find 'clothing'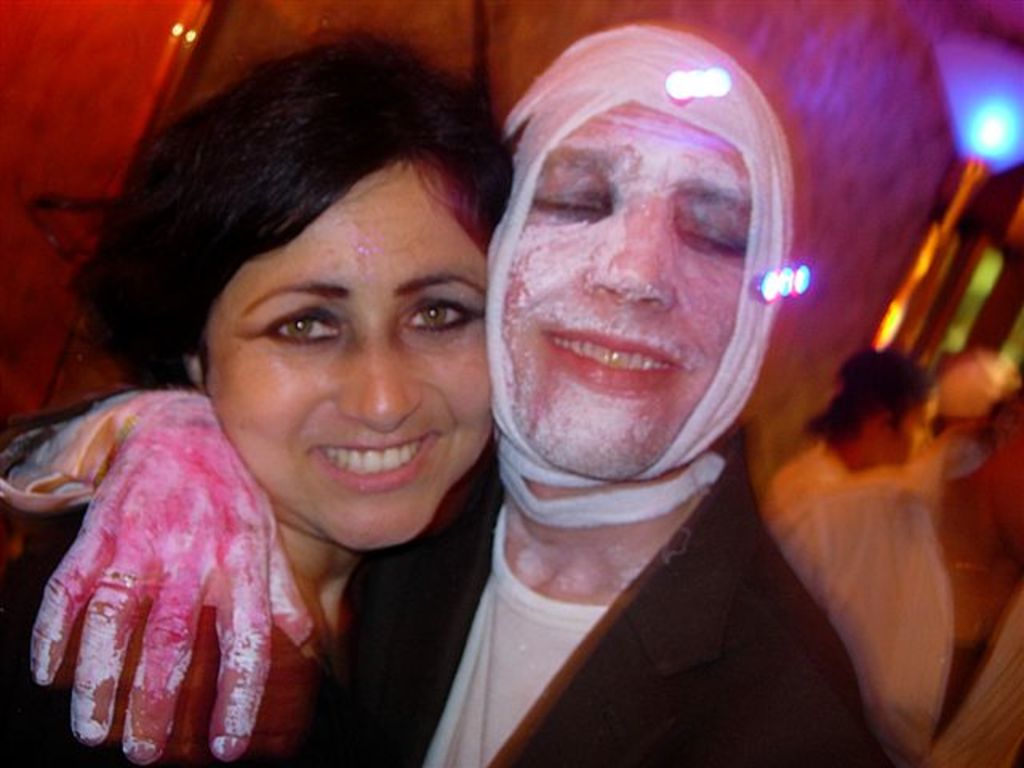
region(0, 547, 243, 766)
